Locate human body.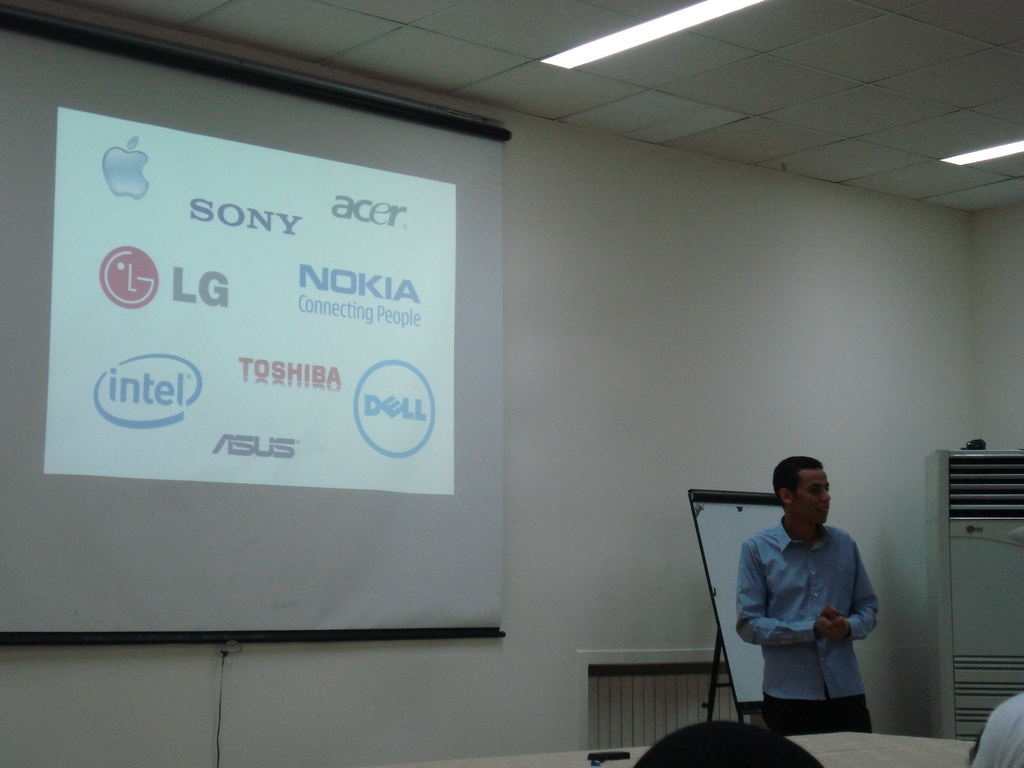
Bounding box: left=720, top=456, right=898, bottom=713.
